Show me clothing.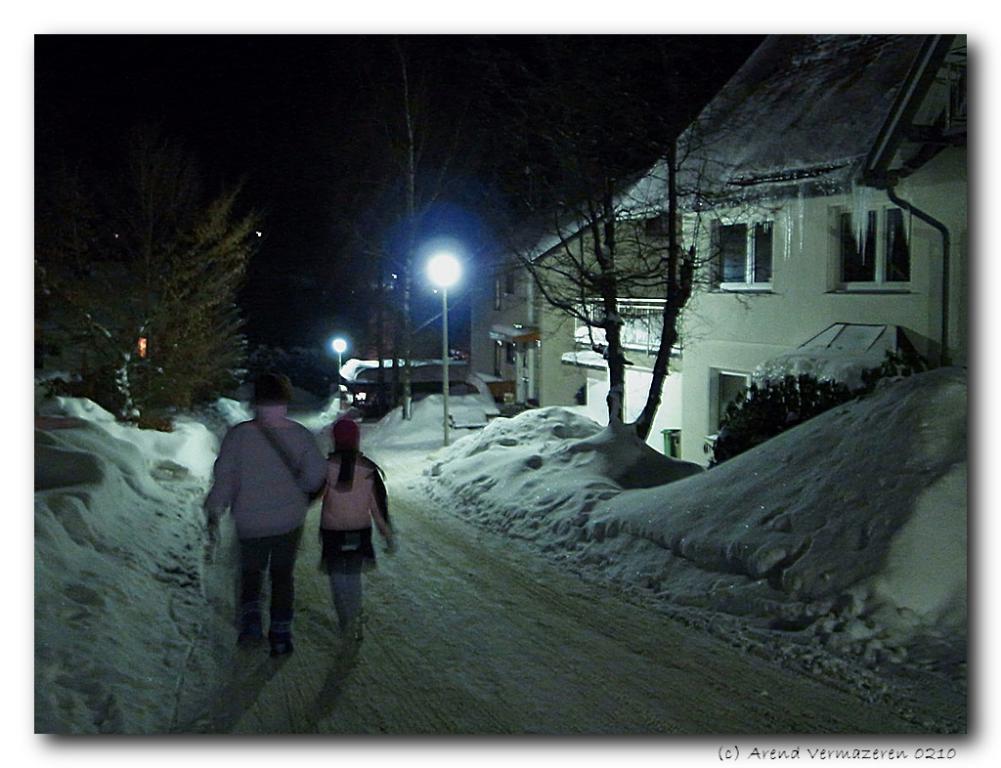
clothing is here: l=203, t=388, r=317, b=656.
